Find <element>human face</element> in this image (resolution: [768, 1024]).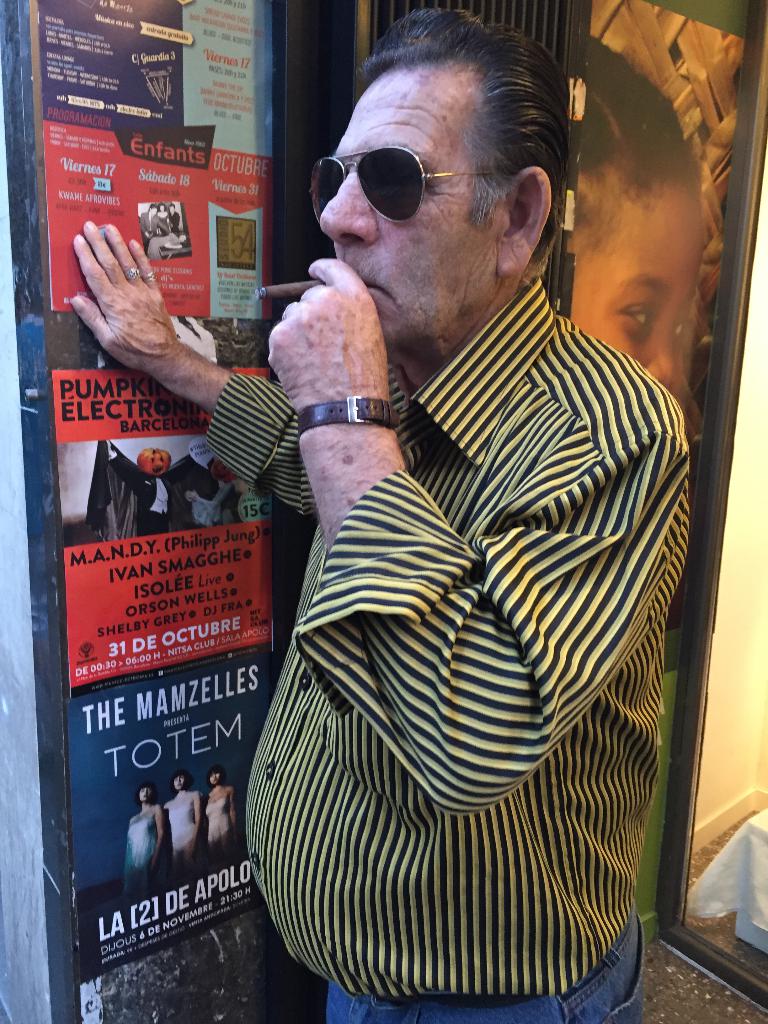
left=209, top=771, right=221, bottom=781.
